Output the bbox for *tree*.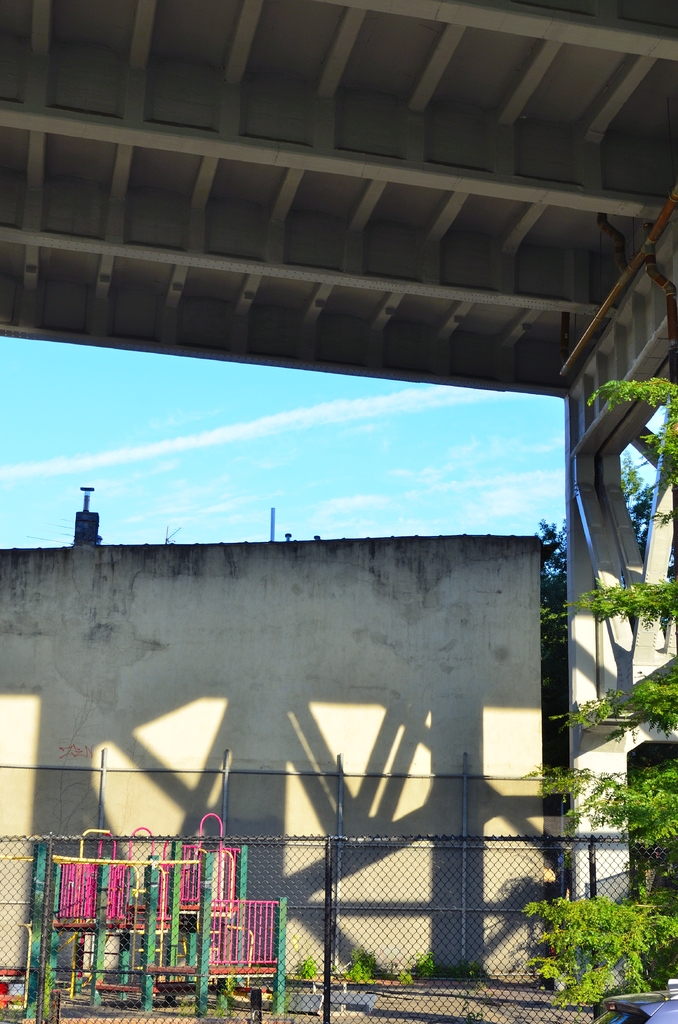
bbox(528, 376, 663, 1018).
